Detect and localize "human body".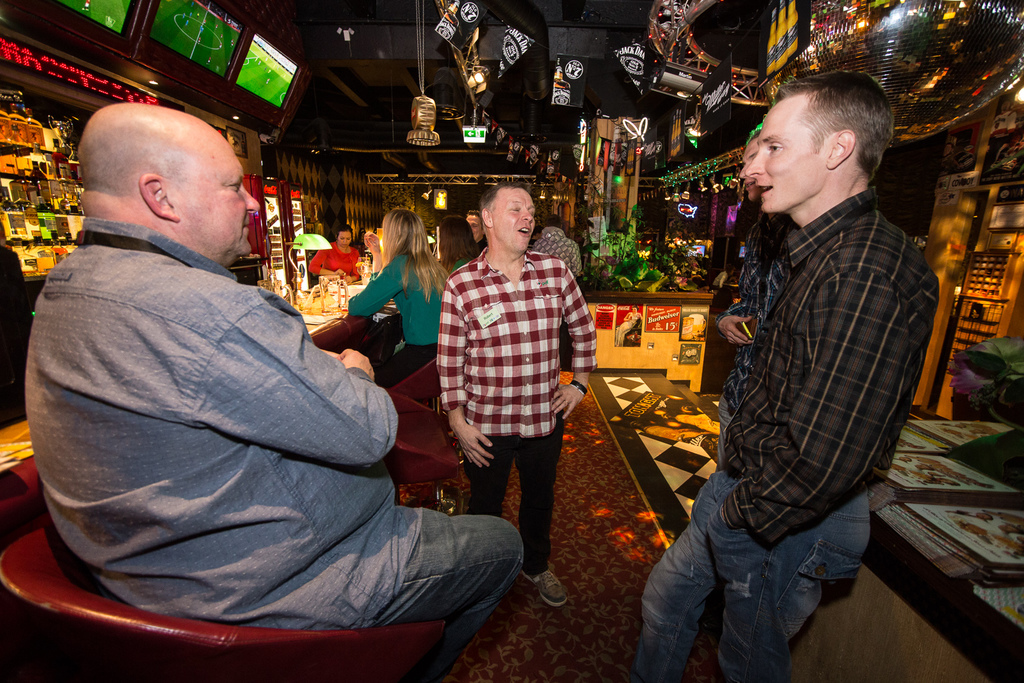
Localized at 435:252:595:600.
